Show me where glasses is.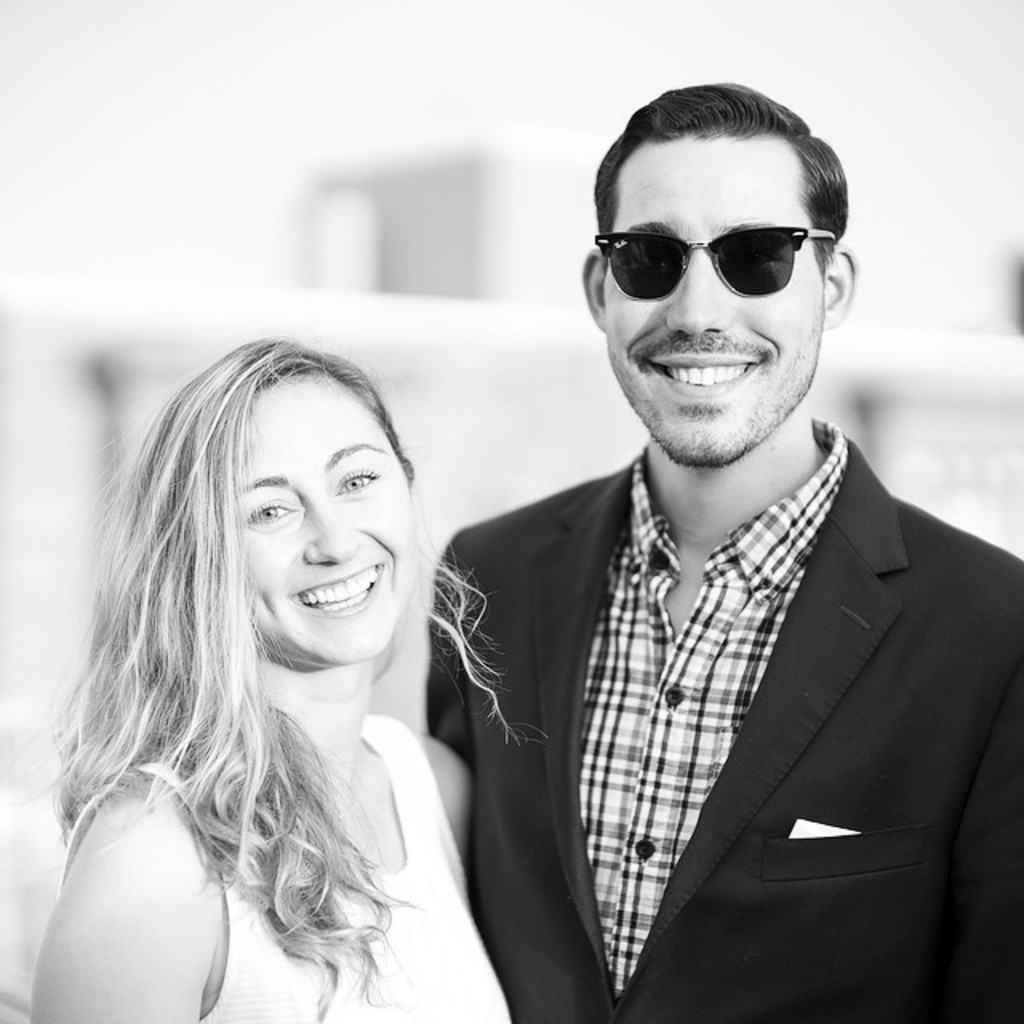
glasses is at bbox(594, 224, 842, 310).
